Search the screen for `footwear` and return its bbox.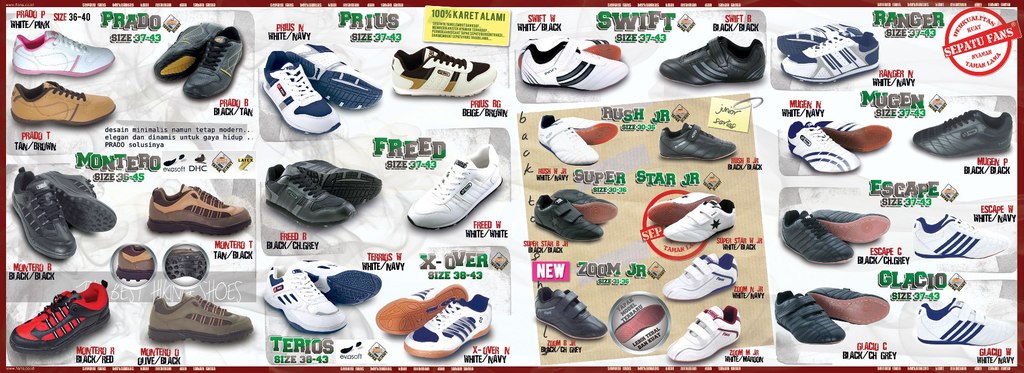
Found: [x1=266, y1=262, x2=346, y2=333].
